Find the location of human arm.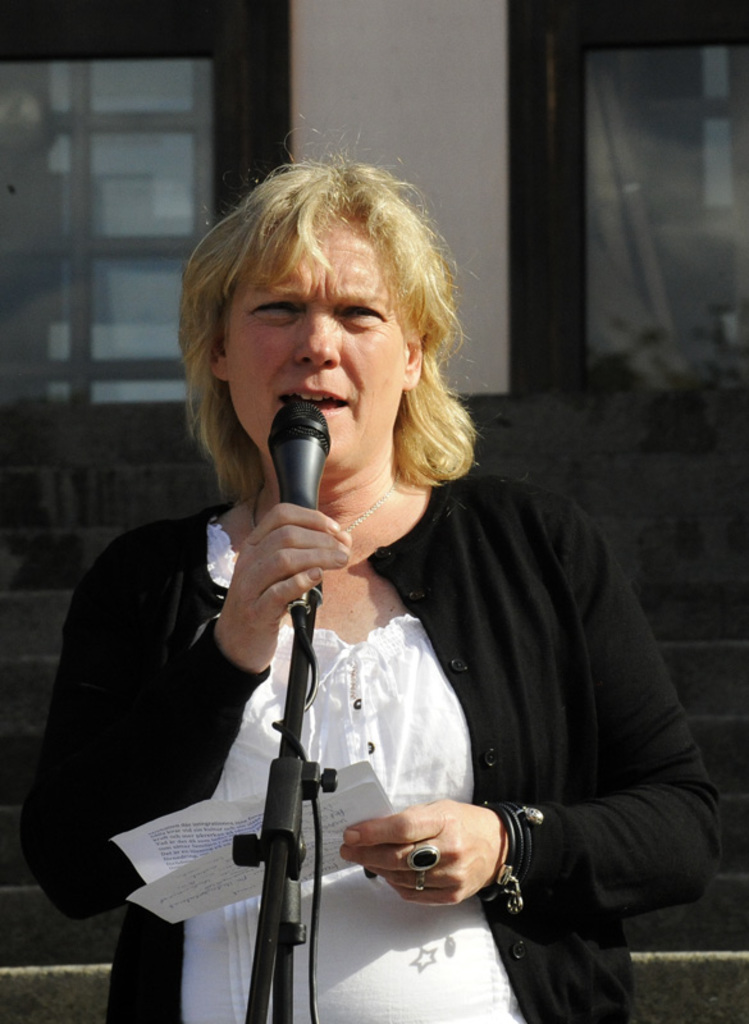
Location: box=[342, 458, 745, 914].
